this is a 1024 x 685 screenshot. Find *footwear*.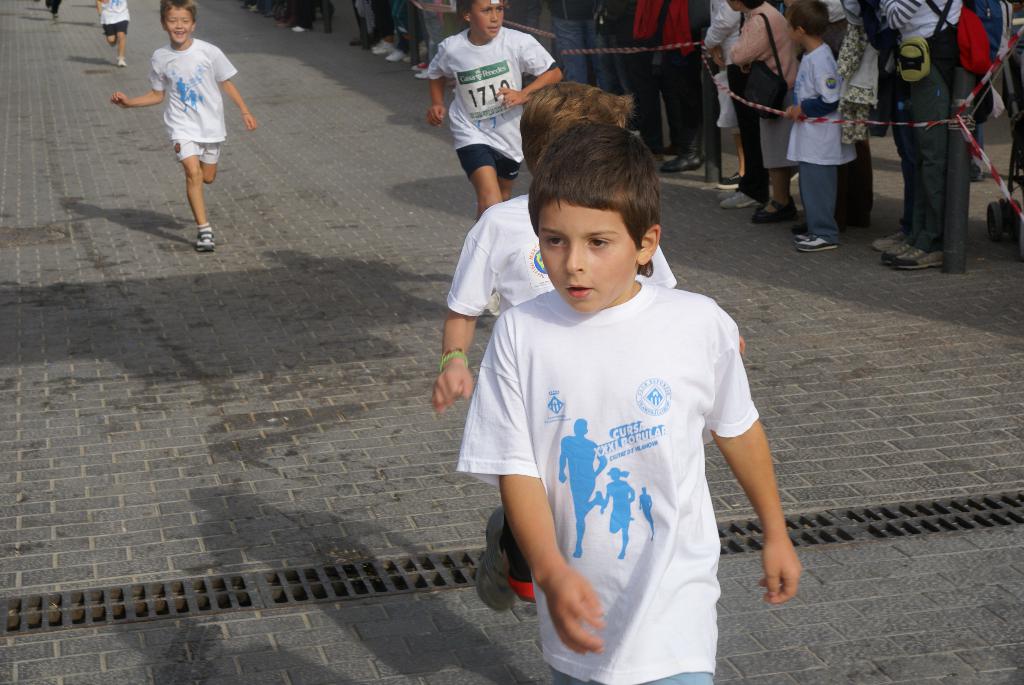
Bounding box: bbox=[728, 191, 760, 211].
